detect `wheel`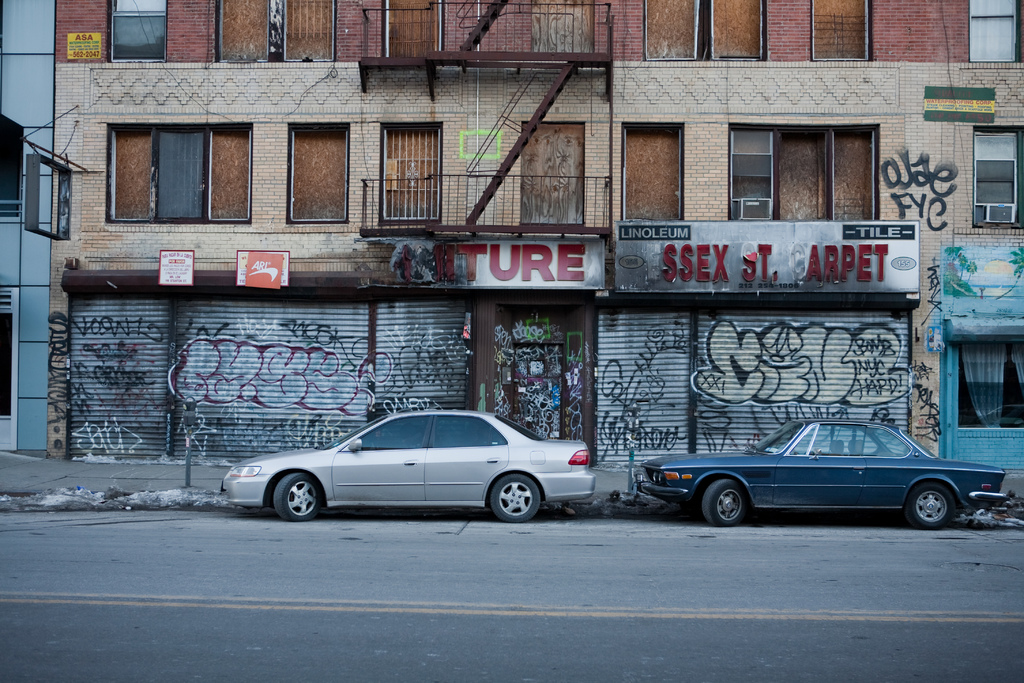
select_region(909, 488, 957, 527)
